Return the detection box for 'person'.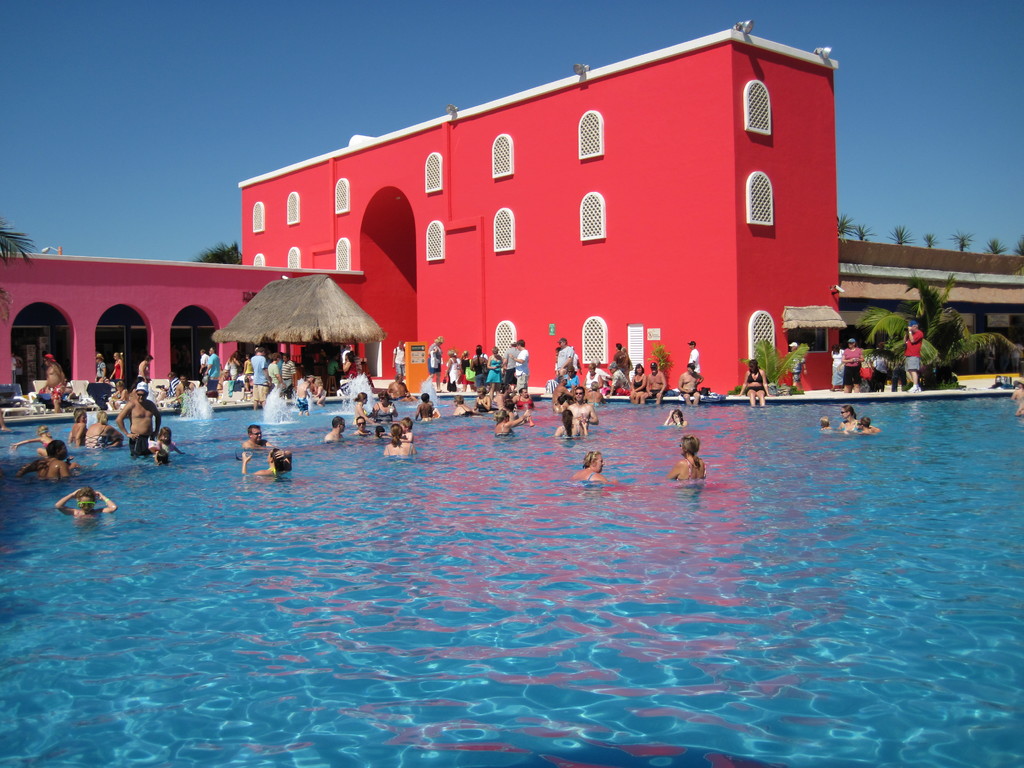
666:438:710:487.
